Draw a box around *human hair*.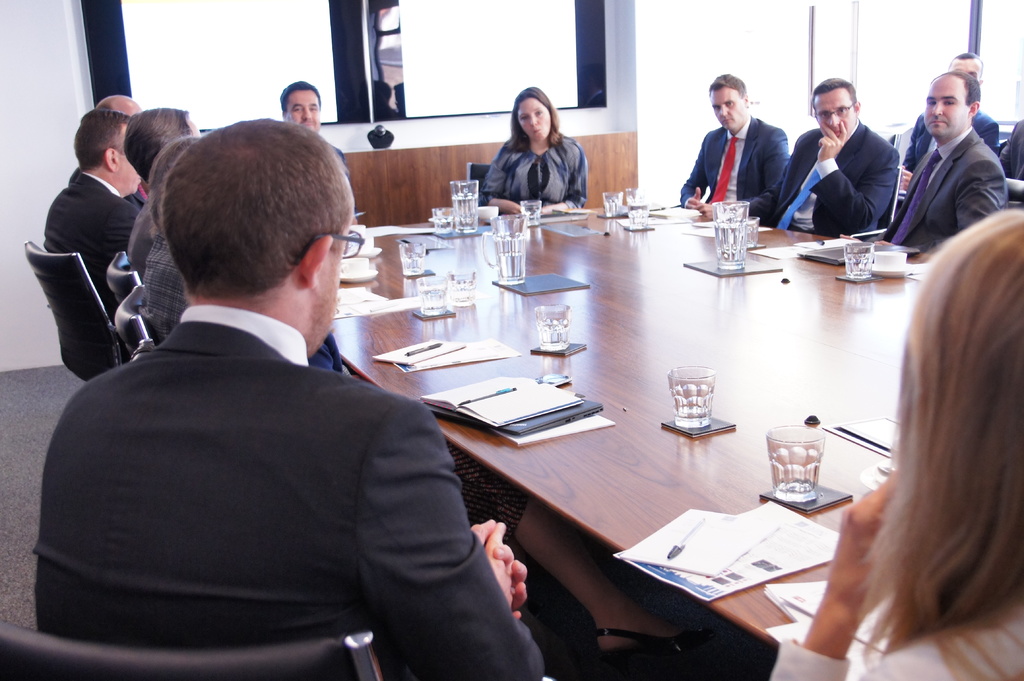
left=507, top=87, right=564, bottom=147.
